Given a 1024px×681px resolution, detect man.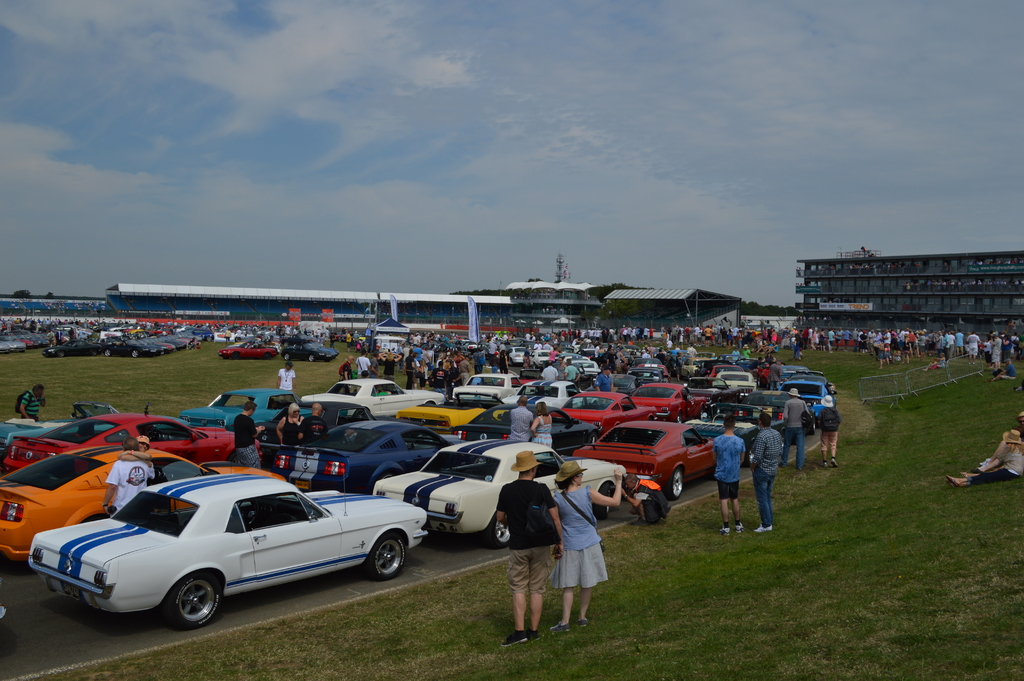
353, 350, 371, 385.
